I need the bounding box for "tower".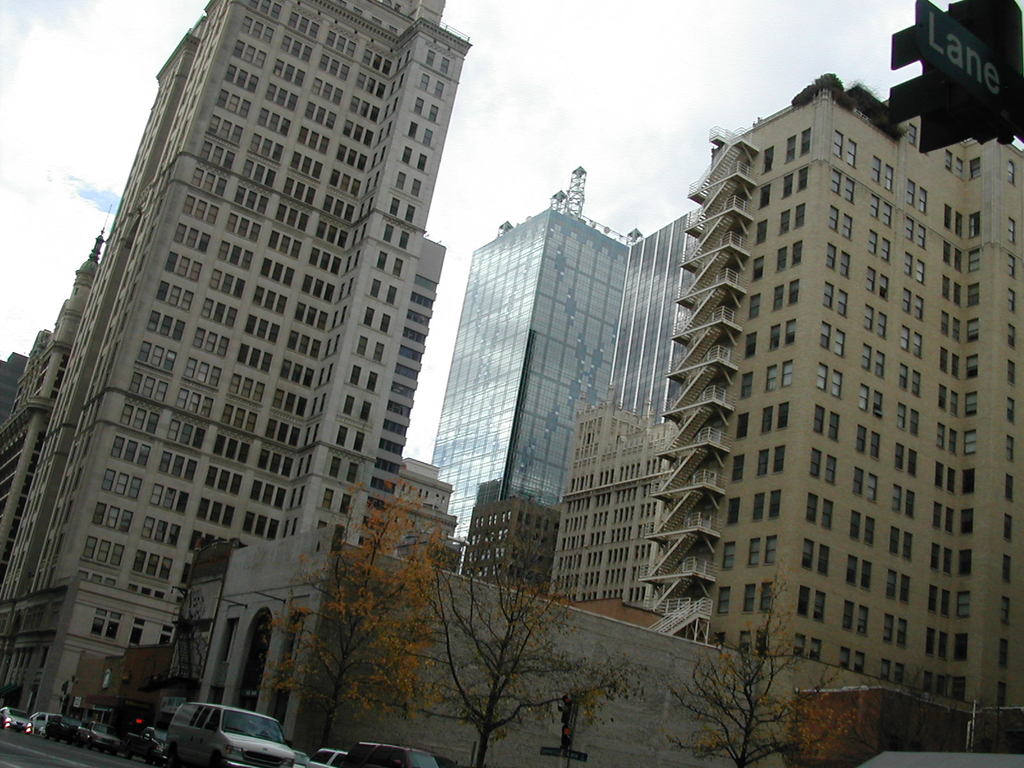
Here it is: (425,203,630,588).
